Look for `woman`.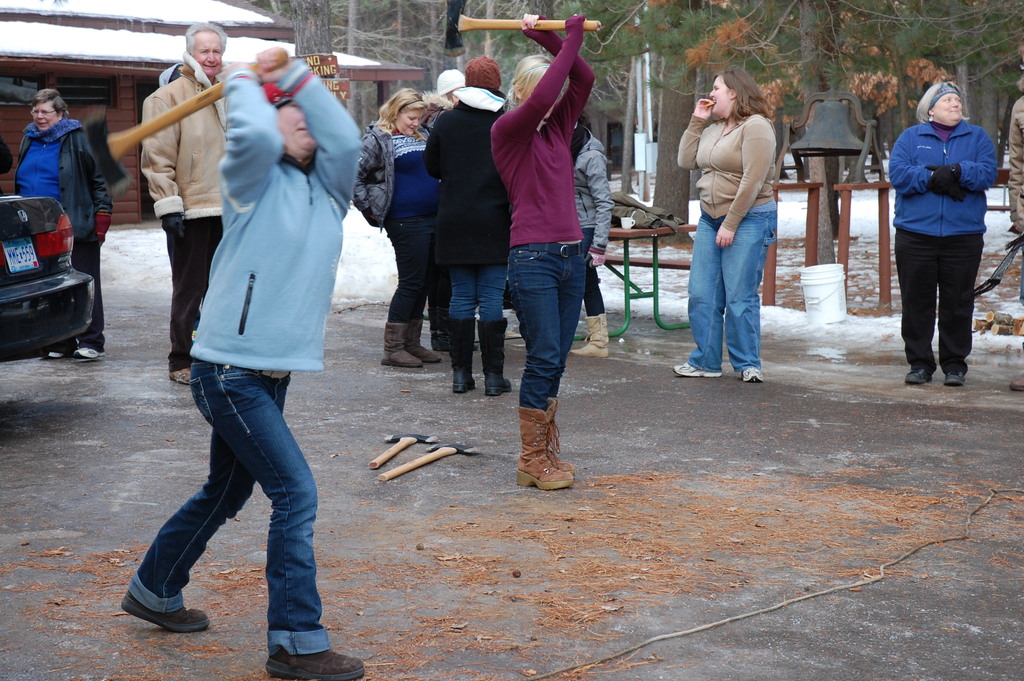
Found: <region>11, 86, 115, 363</region>.
